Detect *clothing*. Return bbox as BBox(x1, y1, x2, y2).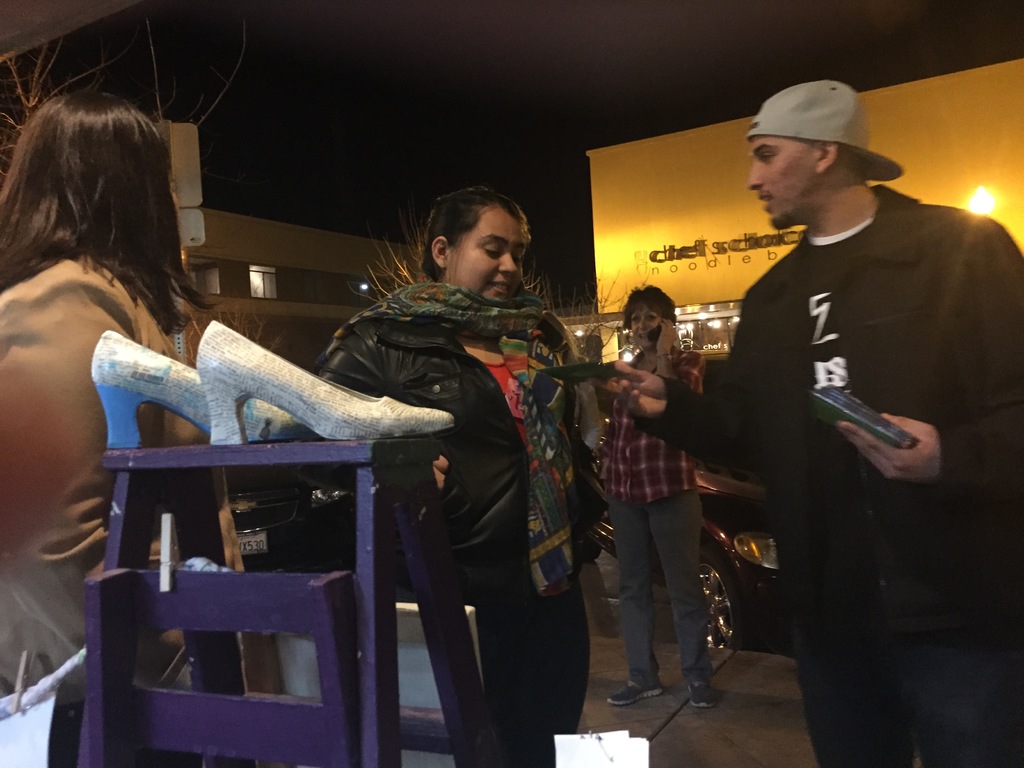
BBox(0, 257, 242, 767).
